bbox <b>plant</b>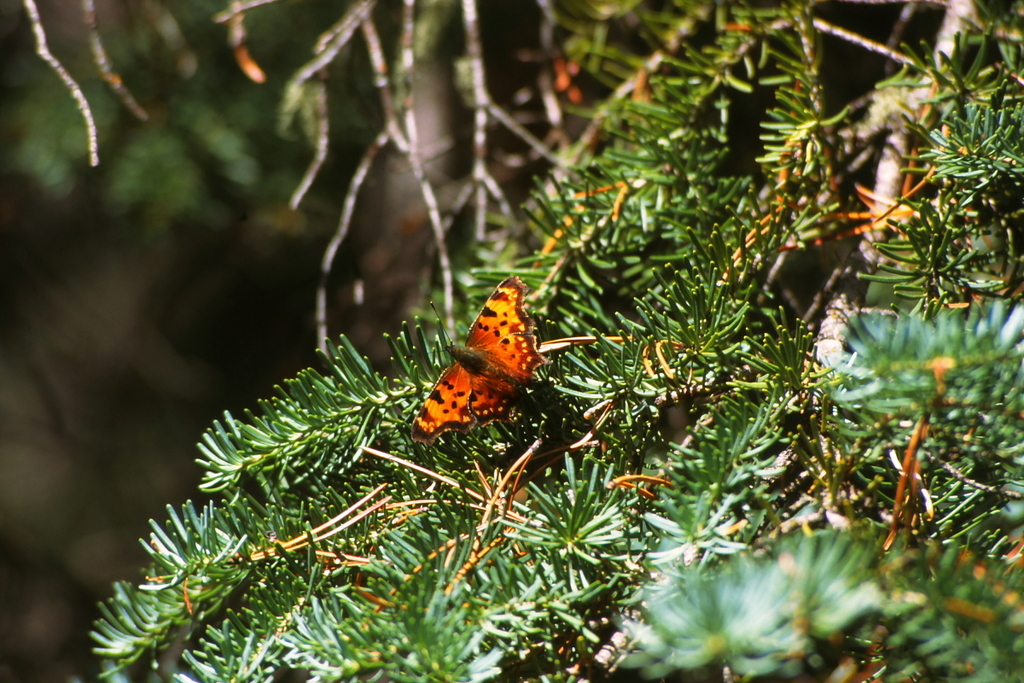
[1,0,400,299]
